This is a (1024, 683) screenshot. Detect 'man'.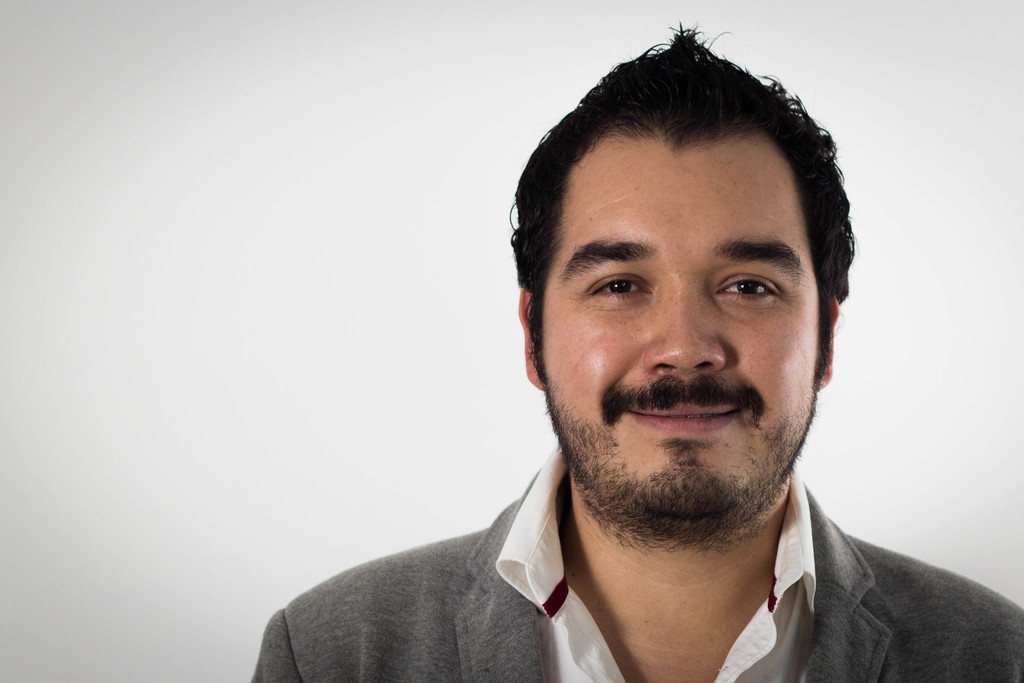
[left=245, top=48, right=990, bottom=682].
